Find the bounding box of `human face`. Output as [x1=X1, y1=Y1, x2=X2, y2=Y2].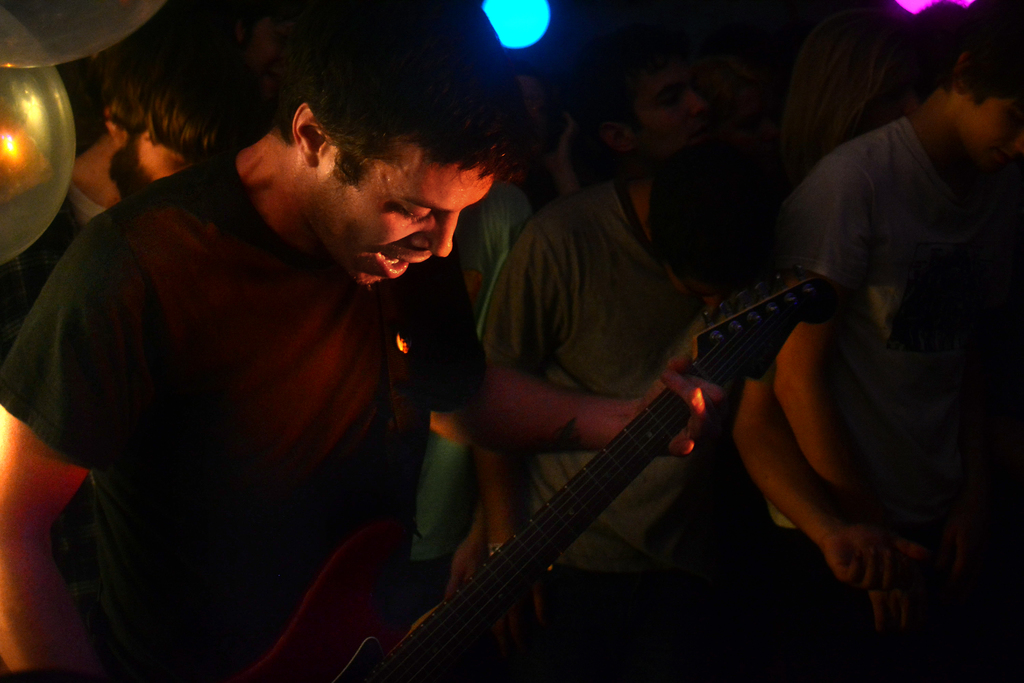
[x1=639, y1=59, x2=706, y2=158].
